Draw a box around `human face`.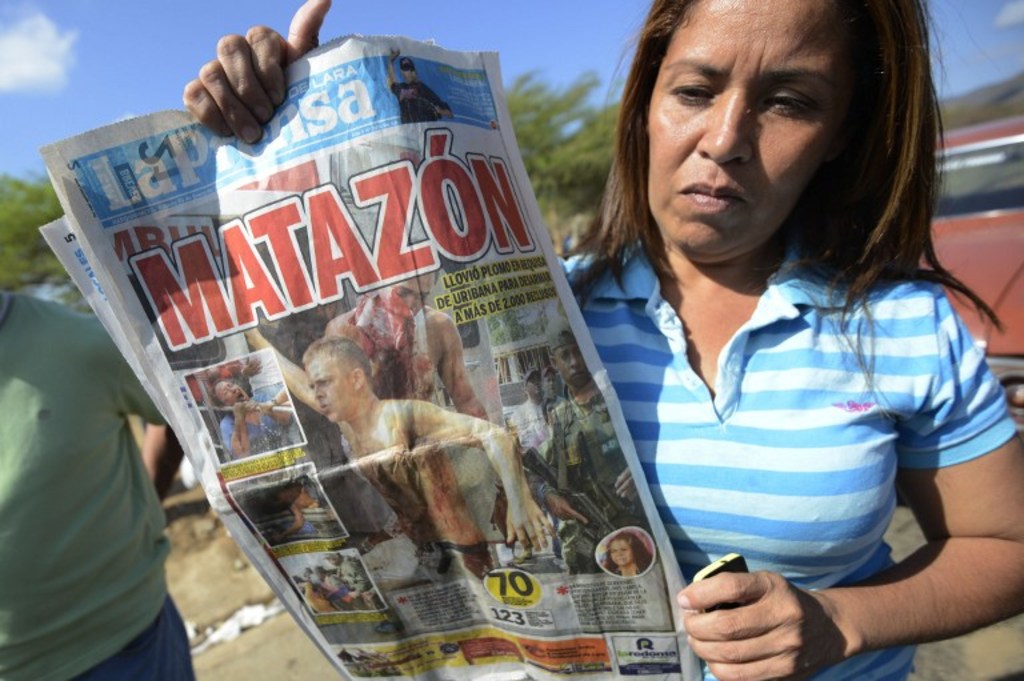
bbox=(309, 349, 356, 422).
